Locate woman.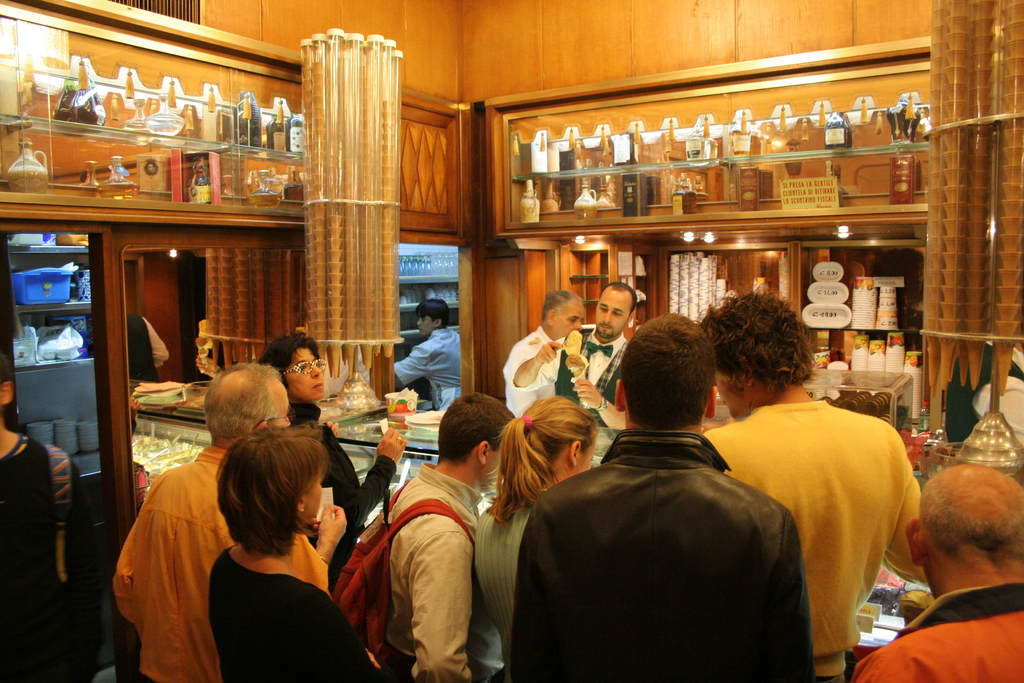
Bounding box: BBox(468, 393, 595, 682).
